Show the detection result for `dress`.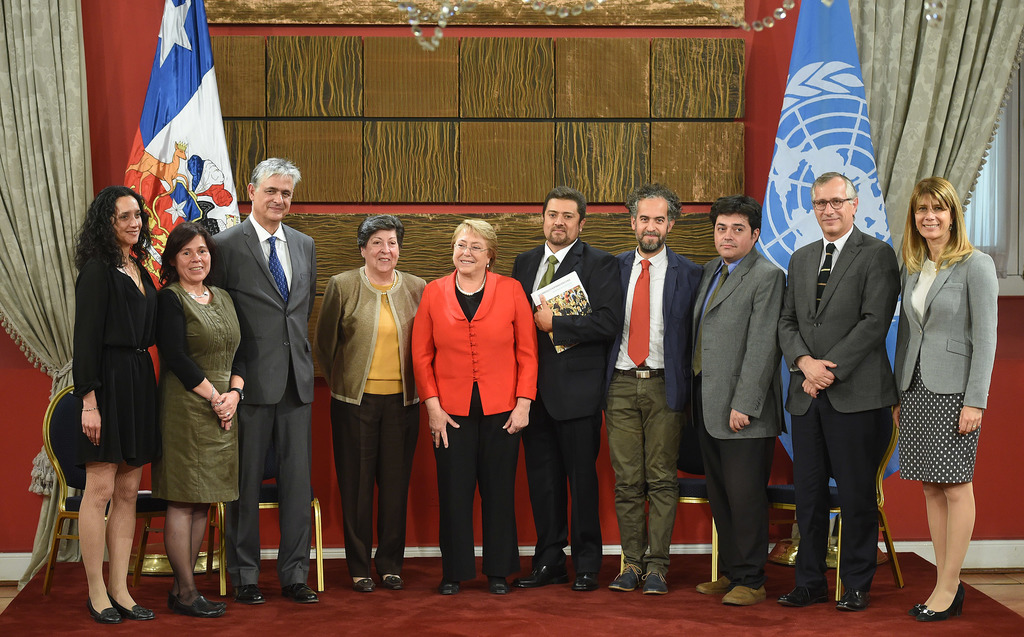
157,280,240,505.
